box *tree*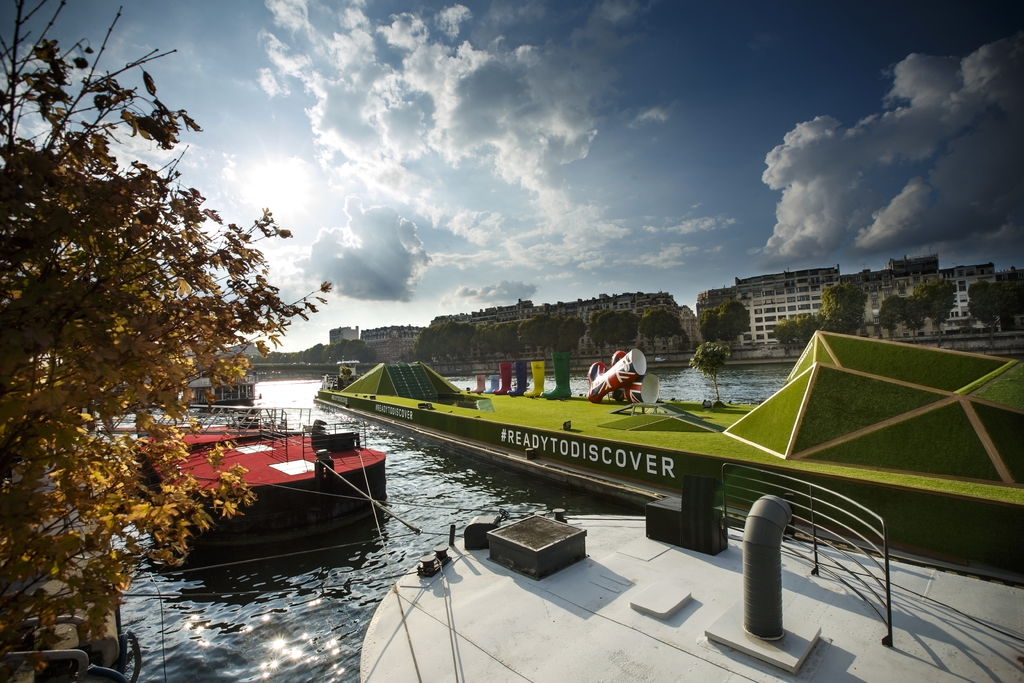
(left=717, top=309, right=743, bottom=357)
